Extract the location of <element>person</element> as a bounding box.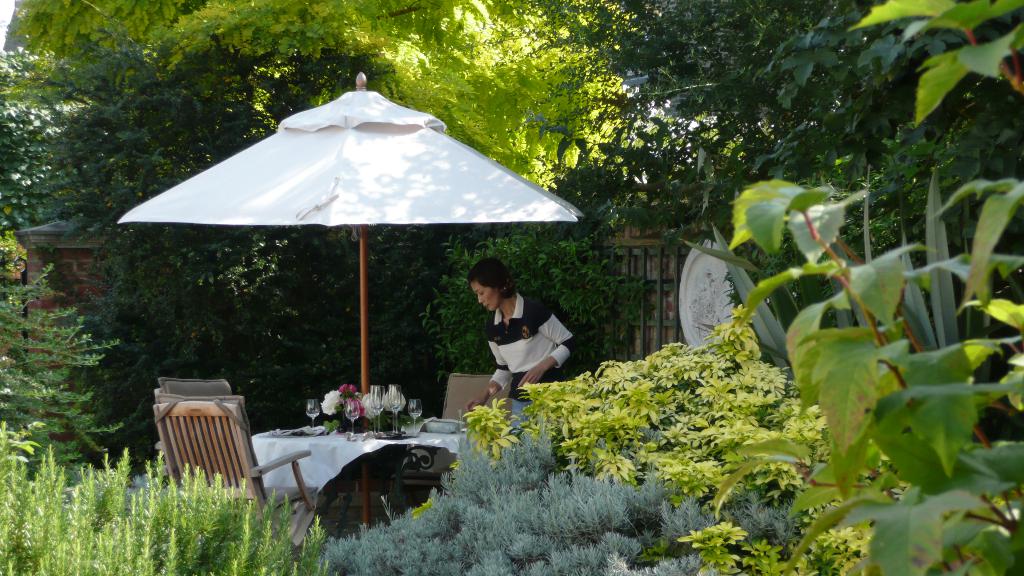
[x1=468, y1=255, x2=580, y2=434].
